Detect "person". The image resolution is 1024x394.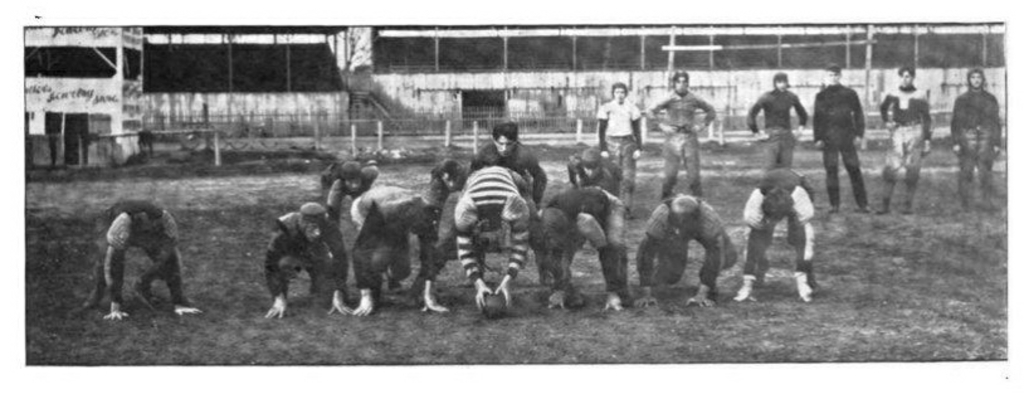
<bbox>620, 189, 736, 310</bbox>.
